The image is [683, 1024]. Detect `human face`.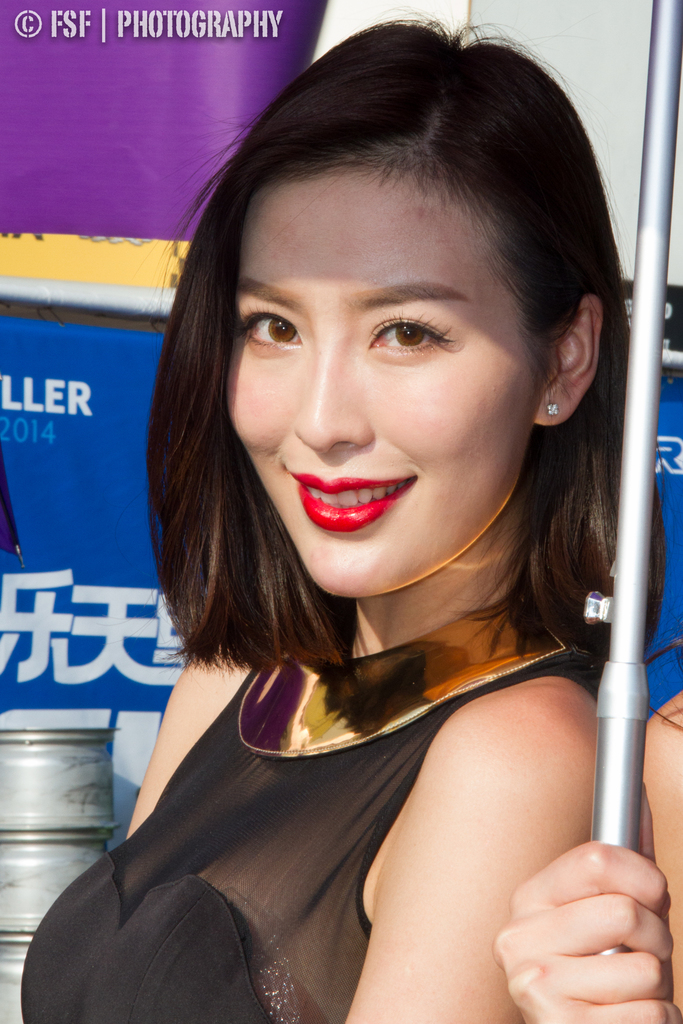
Detection: [x1=212, y1=162, x2=541, y2=599].
